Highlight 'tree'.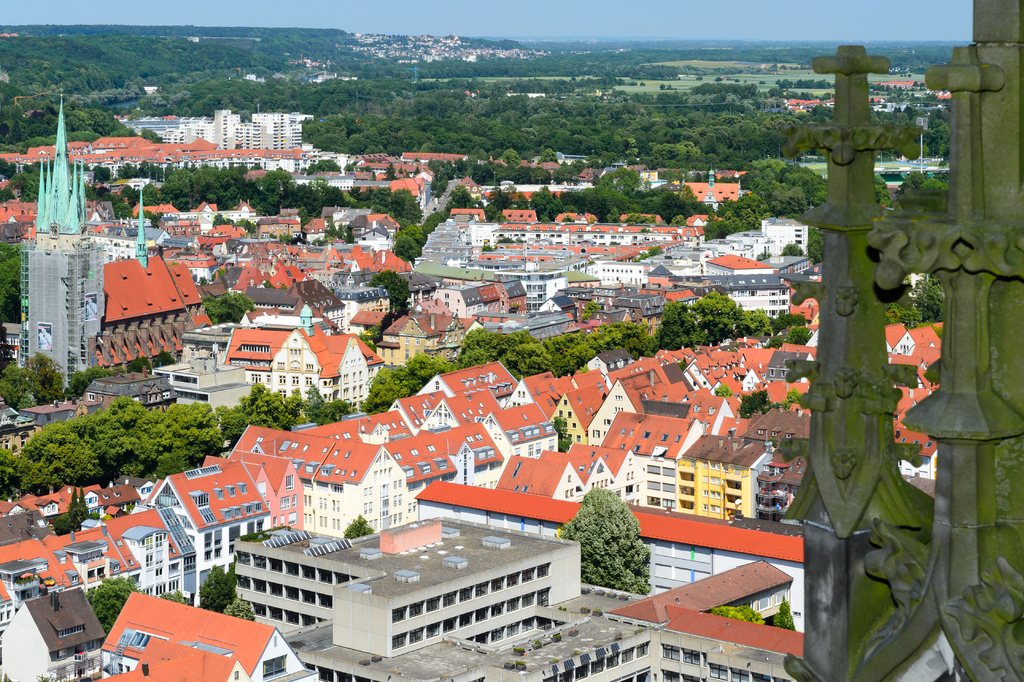
Highlighted region: pyautogui.locateOnScreen(138, 209, 164, 226).
